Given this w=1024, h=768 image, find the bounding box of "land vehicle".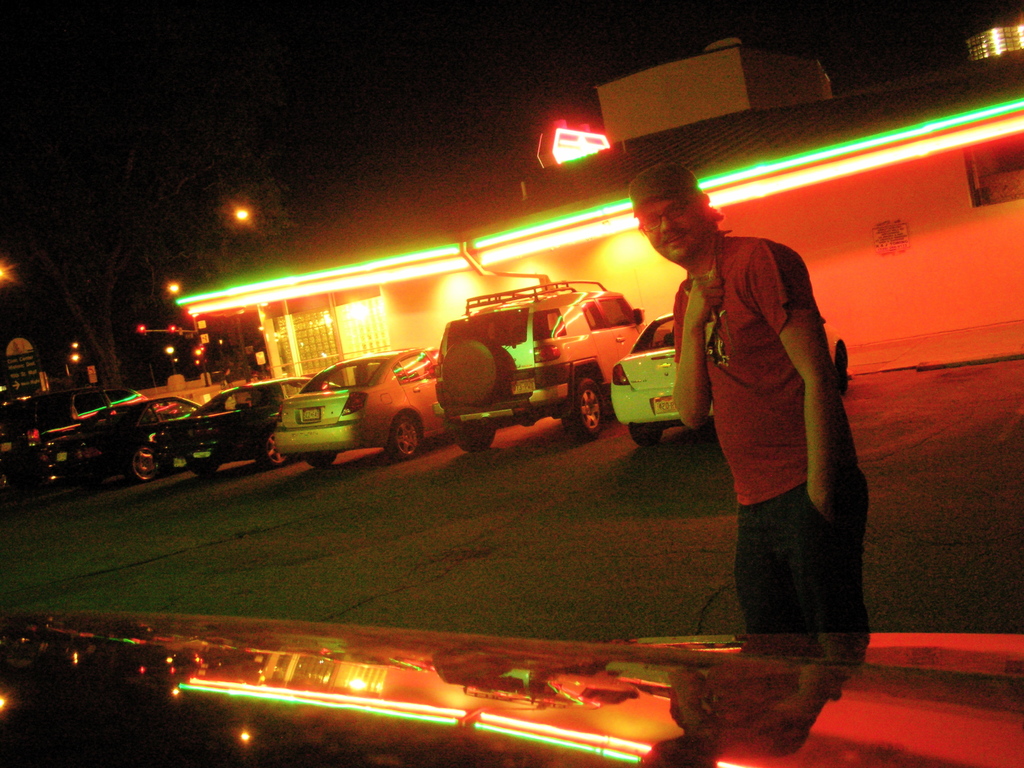
<box>607,314,851,447</box>.
